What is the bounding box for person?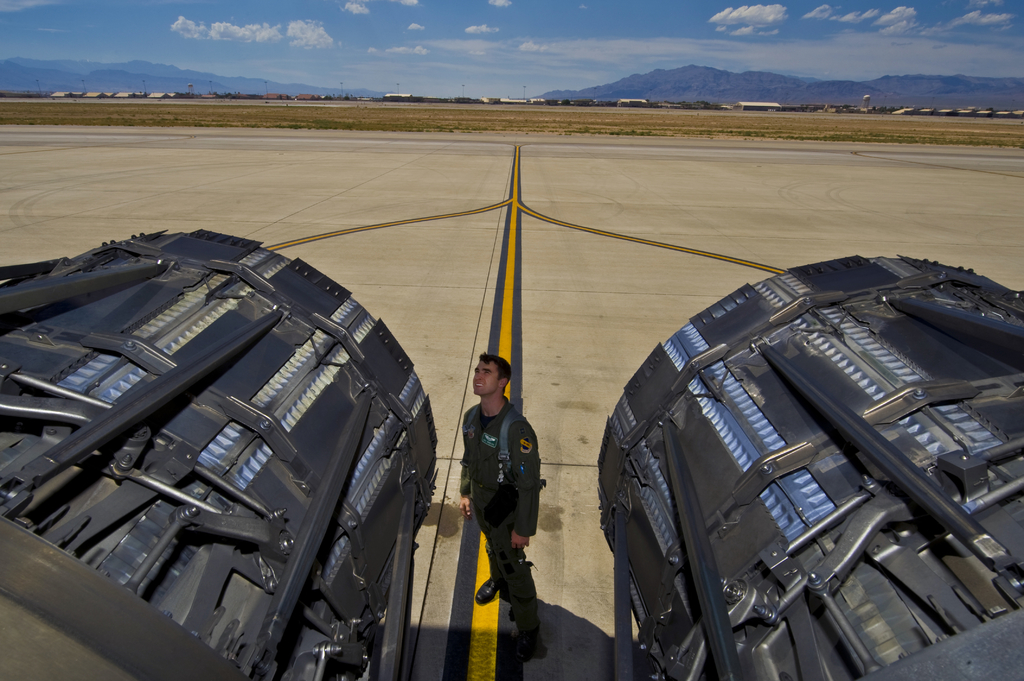
select_region(461, 344, 550, 659).
